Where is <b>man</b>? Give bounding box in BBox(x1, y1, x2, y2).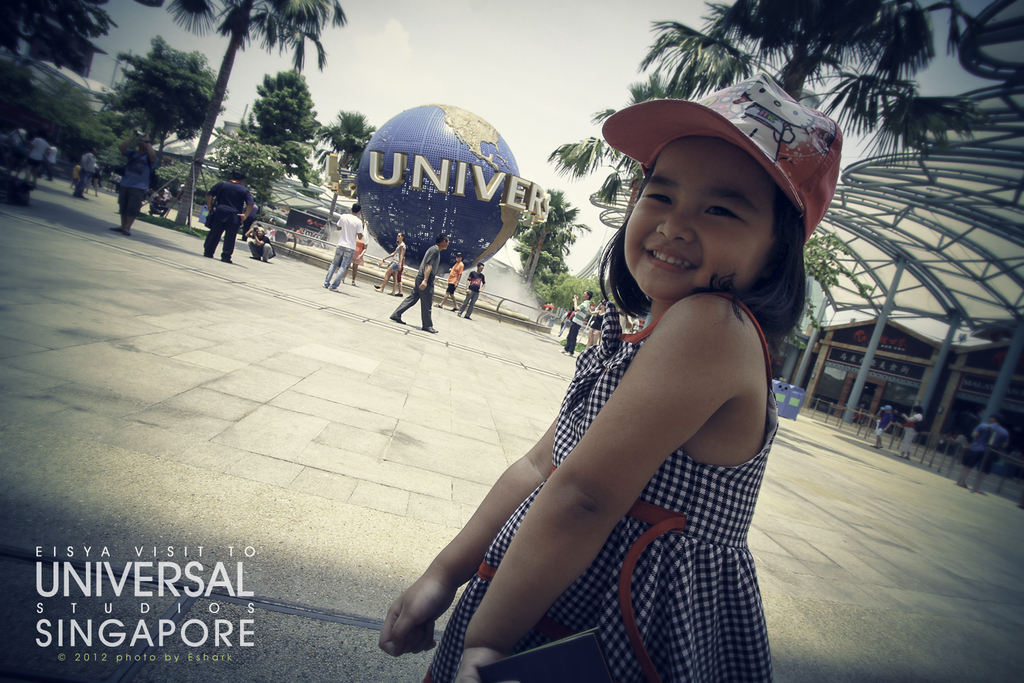
BBox(319, 199, 367, 290).
